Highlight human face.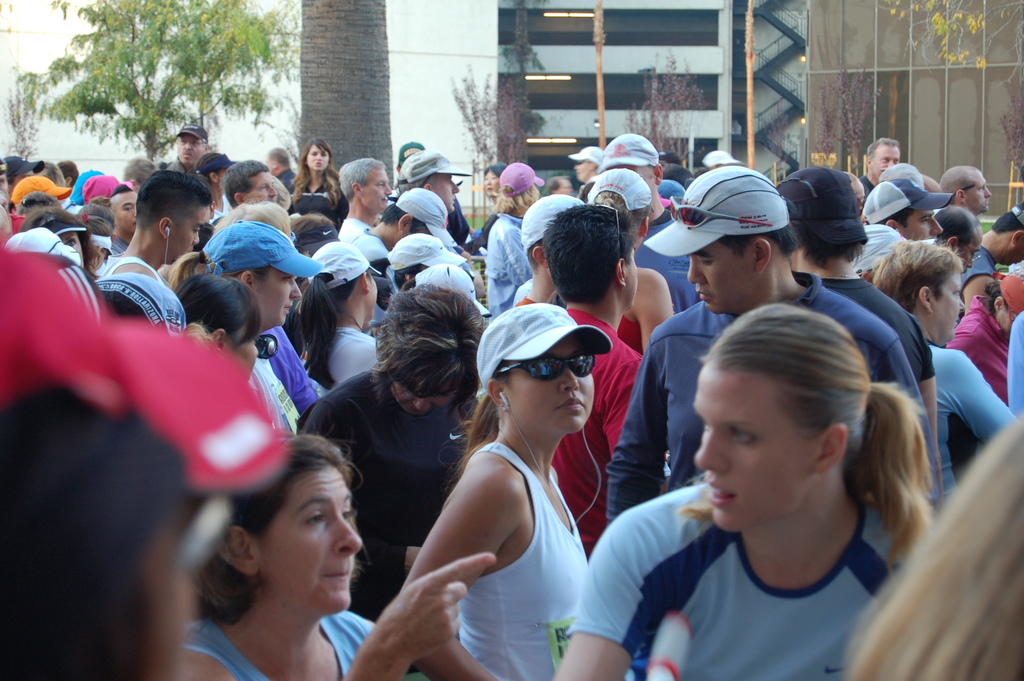
Highlighted region: [left=434, top=176, right=456, bottom=212].
